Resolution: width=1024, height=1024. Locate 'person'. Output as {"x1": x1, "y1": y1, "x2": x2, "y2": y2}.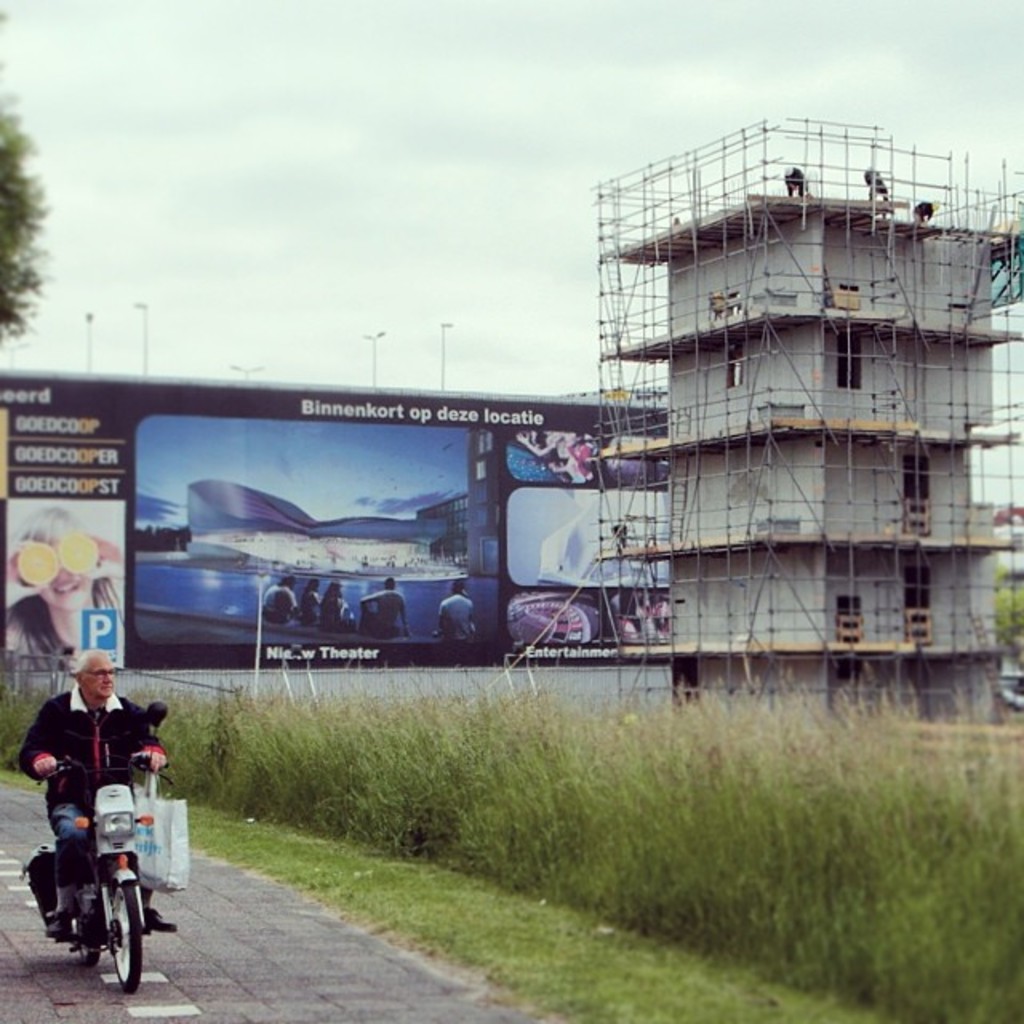
{"x1": 291, "y1": 579, "x2": 325, "y2": 629}.
